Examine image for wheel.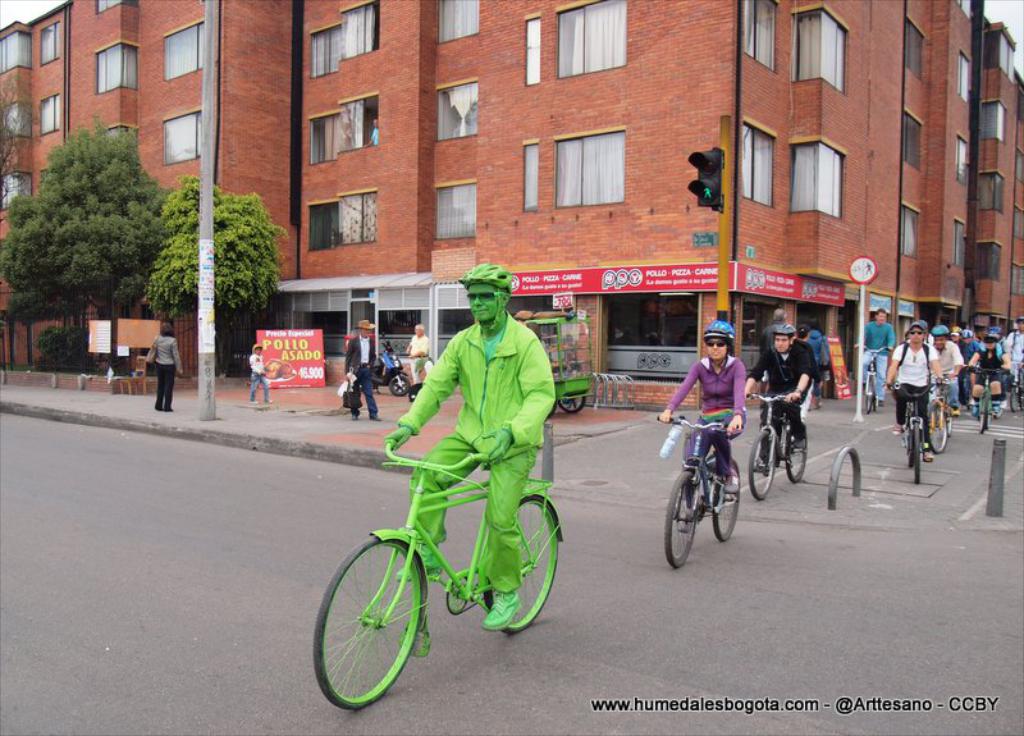
Examination result: detection(317, 541, 429, 704).
